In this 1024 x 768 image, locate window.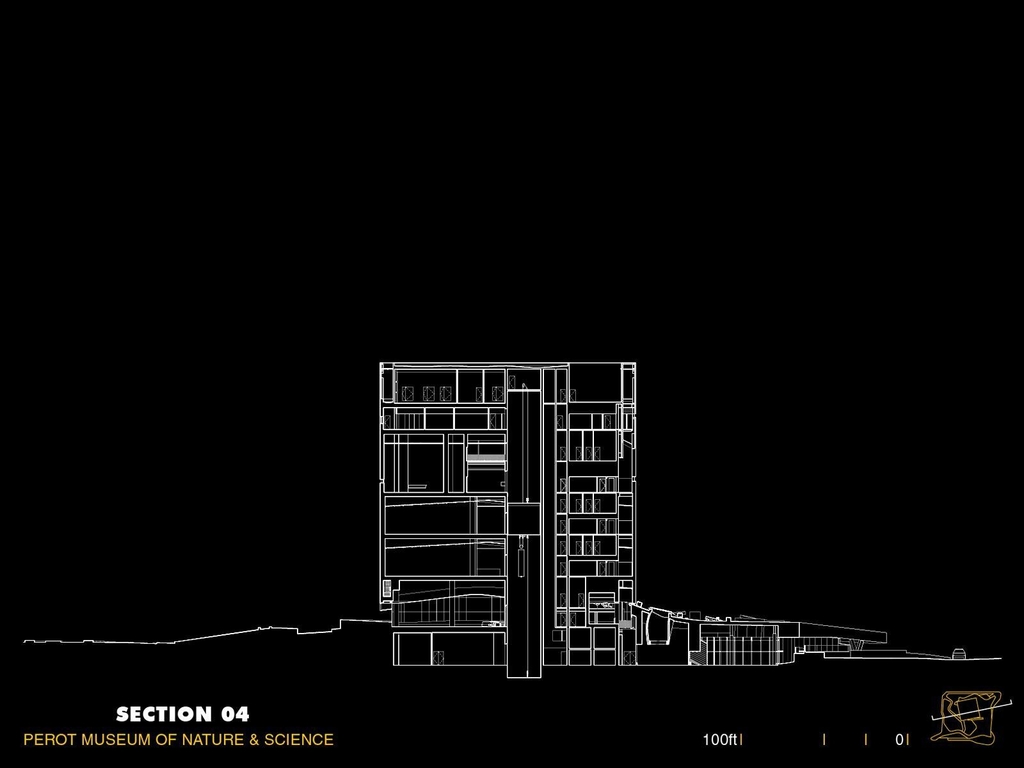
Bounding box: pyautogui.locateOnScreen(577, 592, 586, 609).
